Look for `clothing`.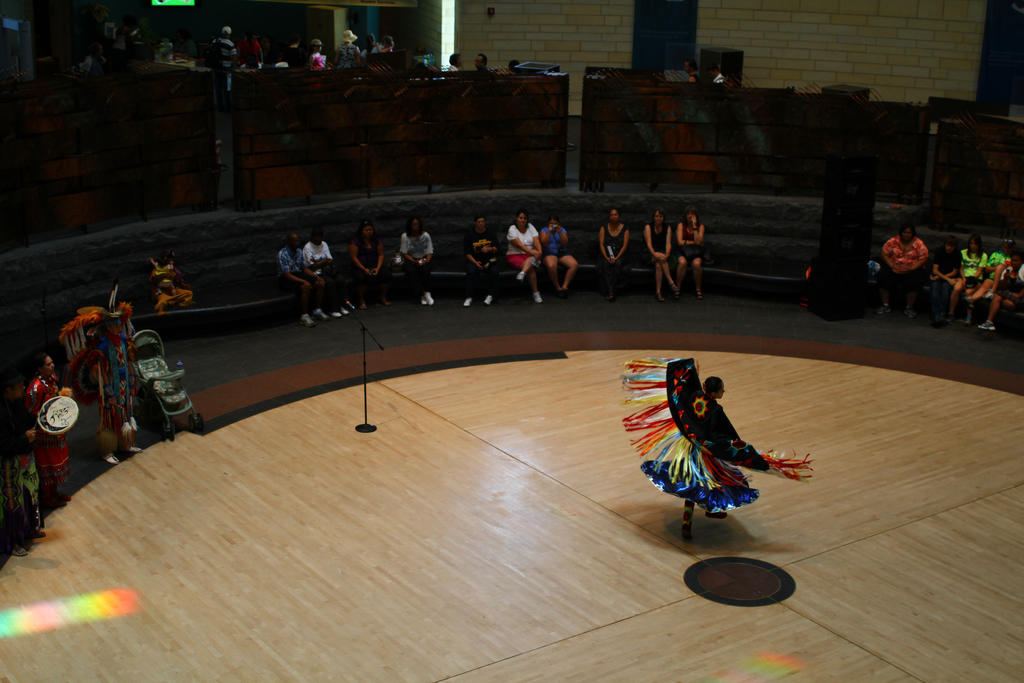
Found: {"x1": 352, "y1": 238, "x2": 385, "y2": 292}.
